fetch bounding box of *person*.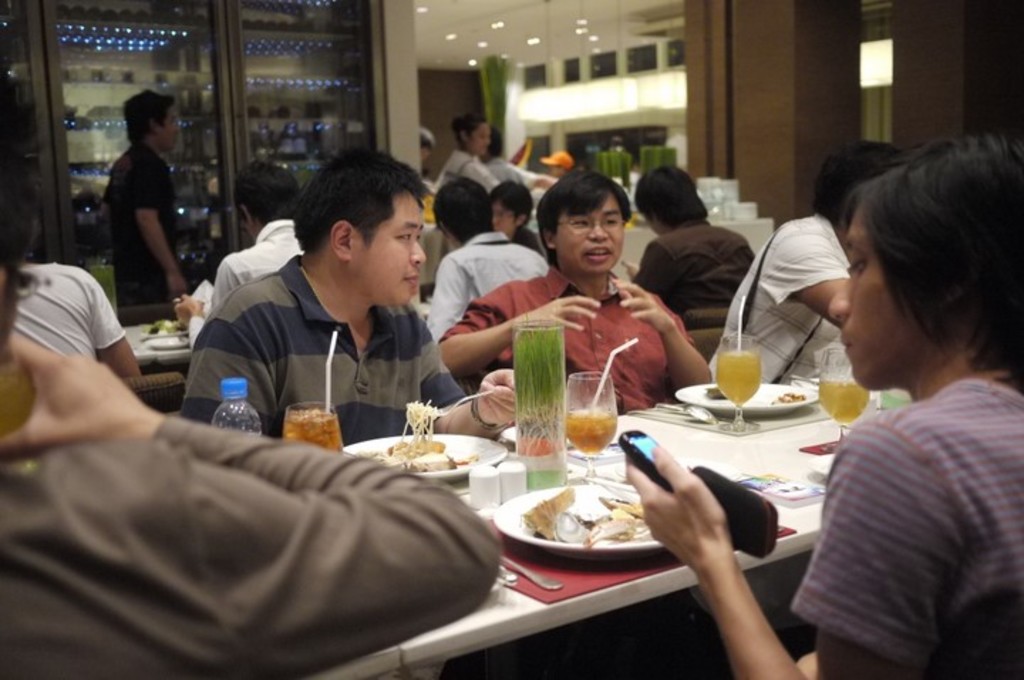
Bbox: 478, 168, 553, 263.
